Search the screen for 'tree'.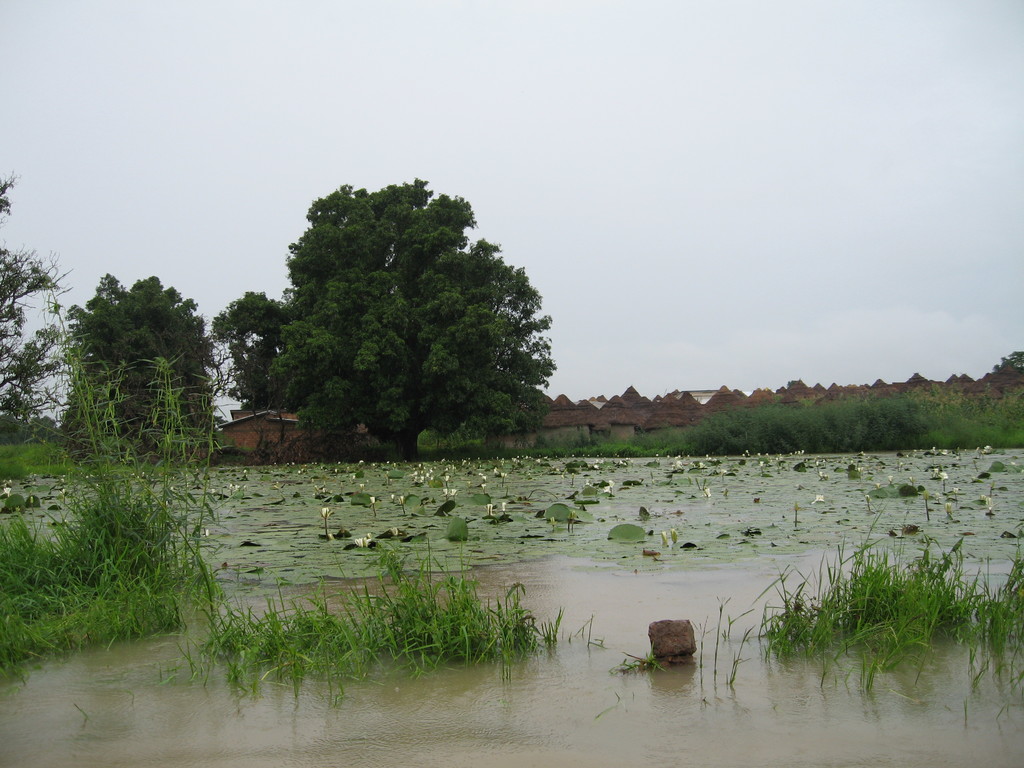
Found at (left=247, top=158, right=566, bottom=462).
